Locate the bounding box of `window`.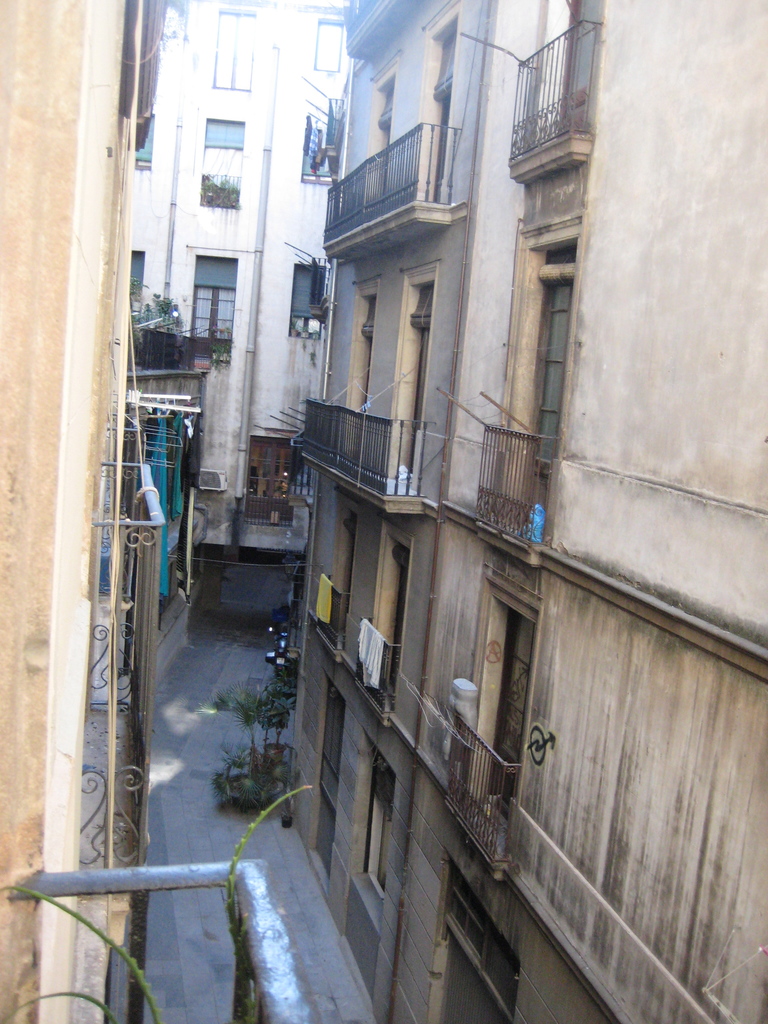
Bounding box: left=429, top=853, right=520, bottom=1023.
